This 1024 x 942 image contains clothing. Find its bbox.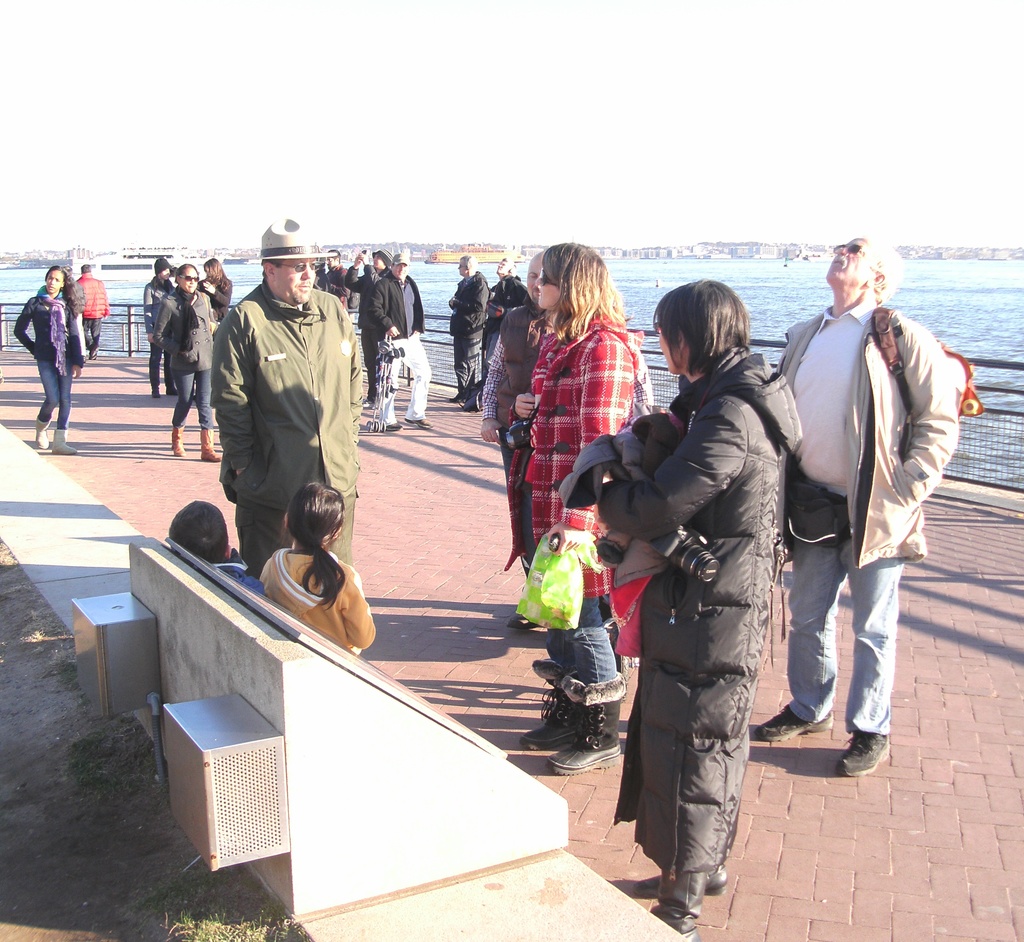
(67,275,107,353).
